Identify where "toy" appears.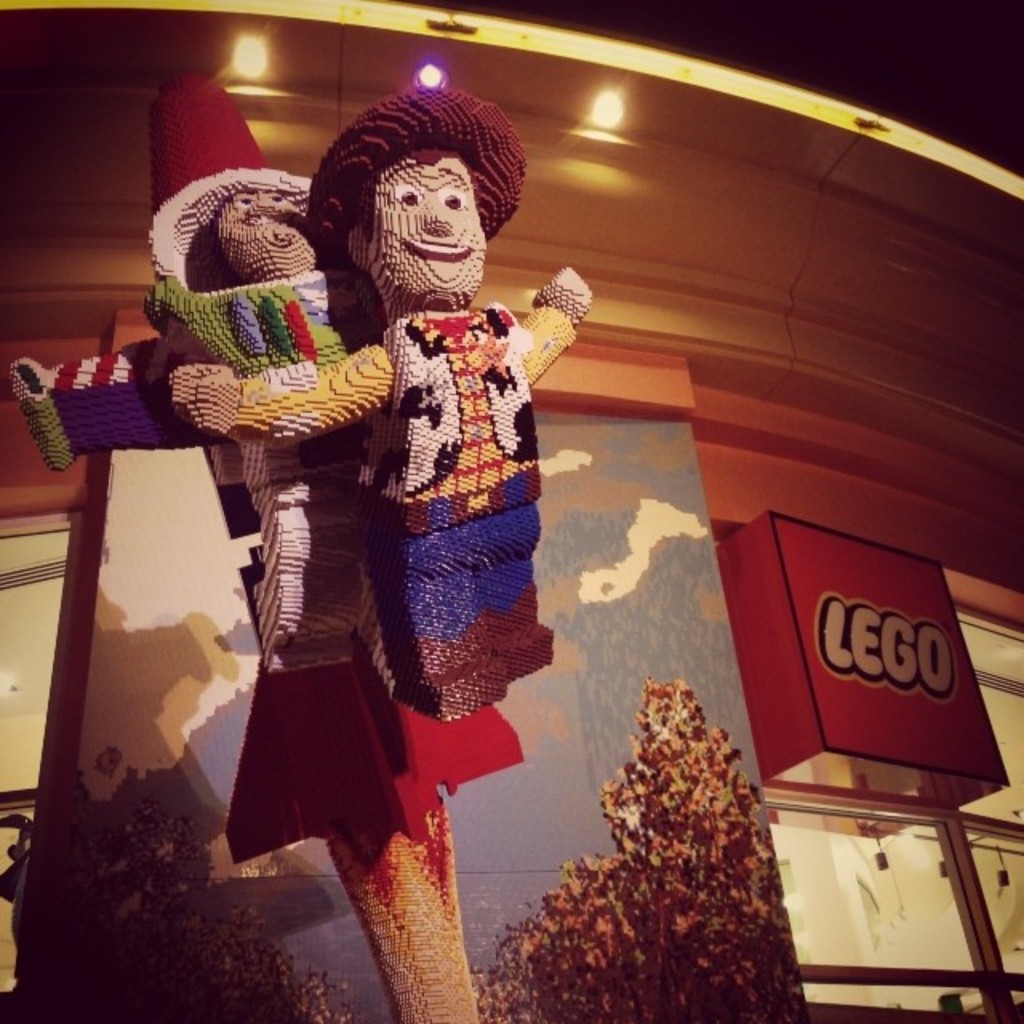
Appears at bbox=(160, 171, 411, 662).
